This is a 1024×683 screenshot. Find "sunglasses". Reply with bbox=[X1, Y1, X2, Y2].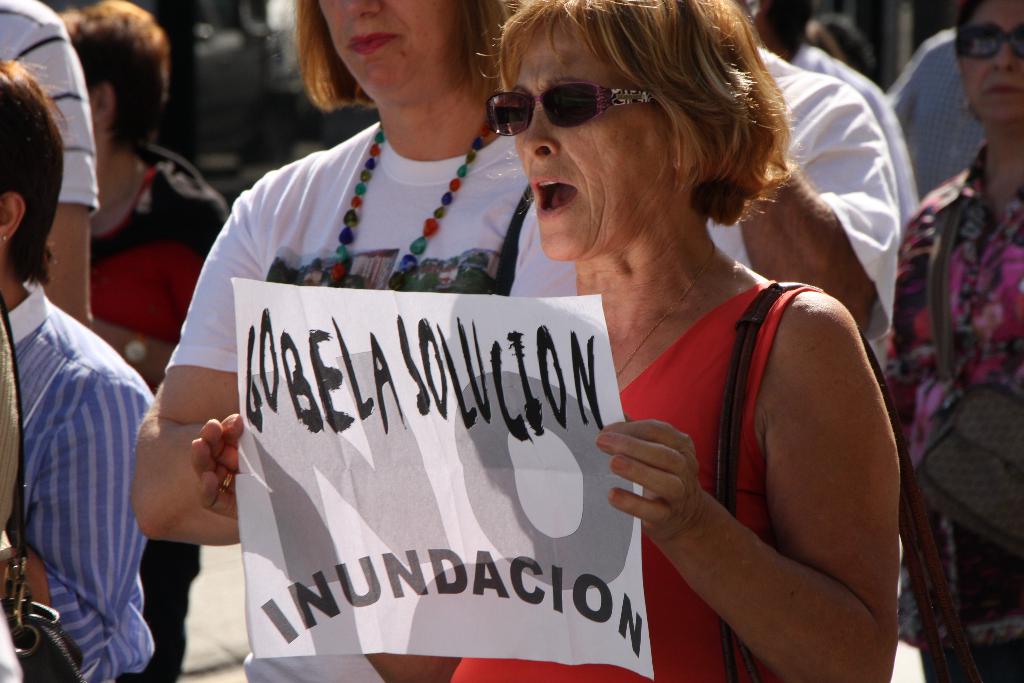
bbox=[956, 21, 1023, 55].
